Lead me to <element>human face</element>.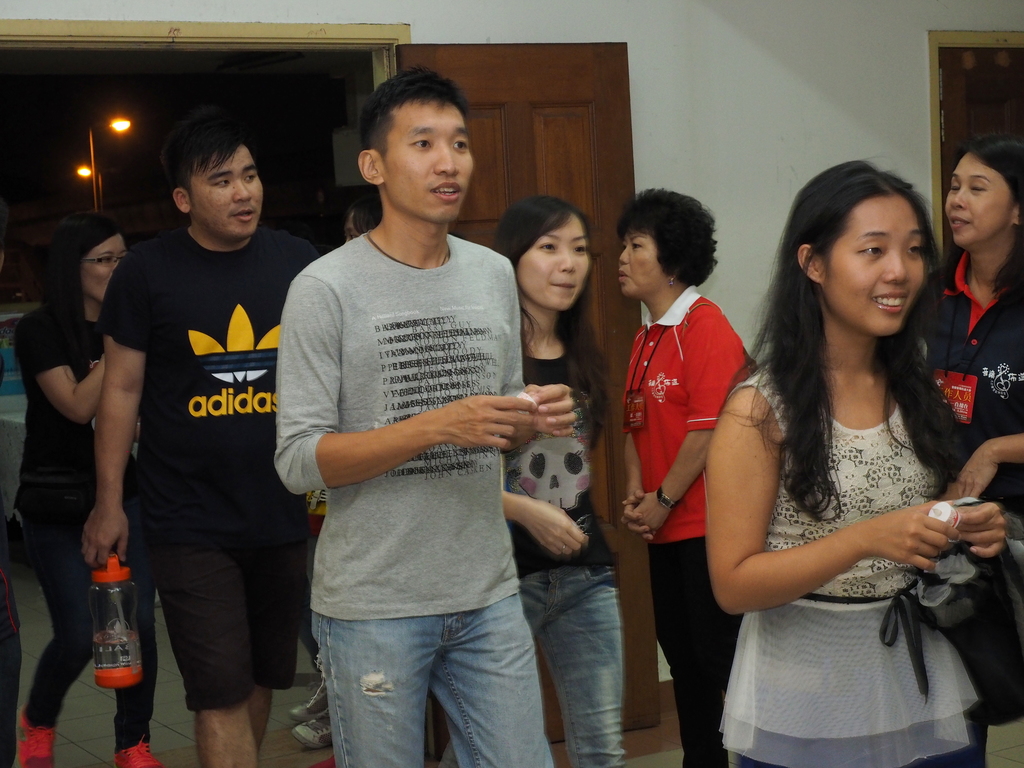
Lead to box=[81, 230, 127, 303].
